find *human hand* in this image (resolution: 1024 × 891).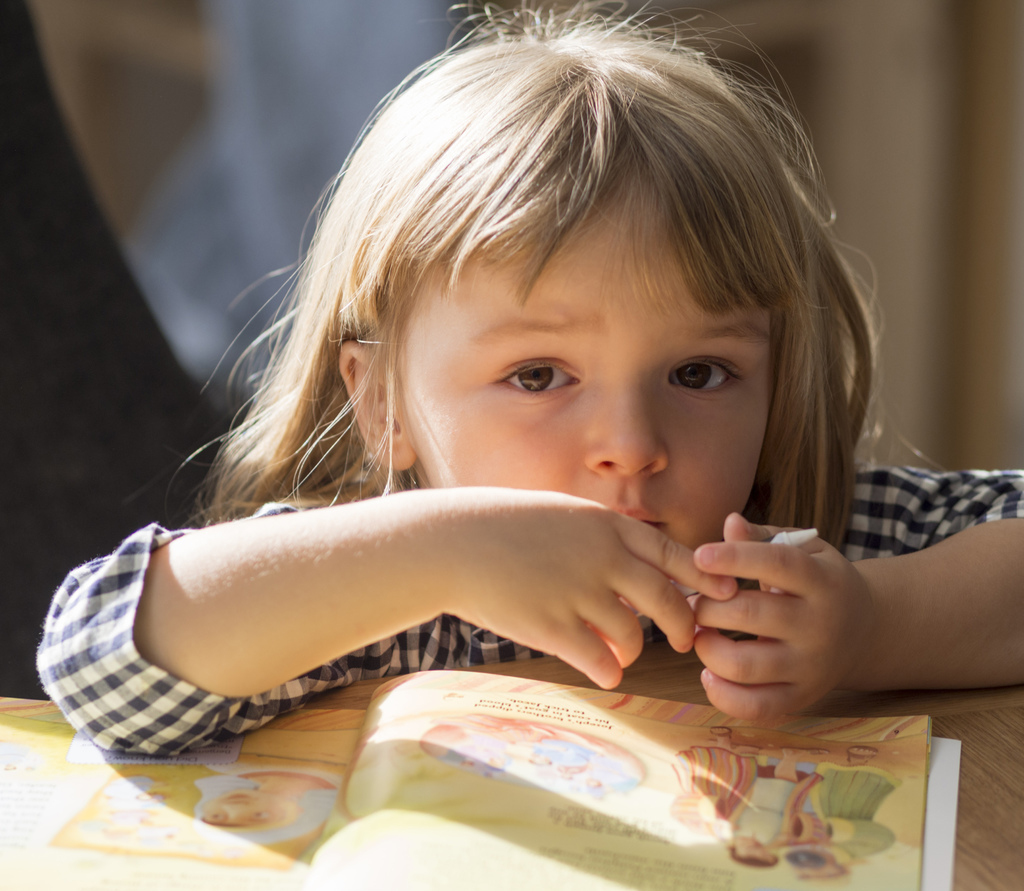
l=452, t=482, r=742, b=691.
